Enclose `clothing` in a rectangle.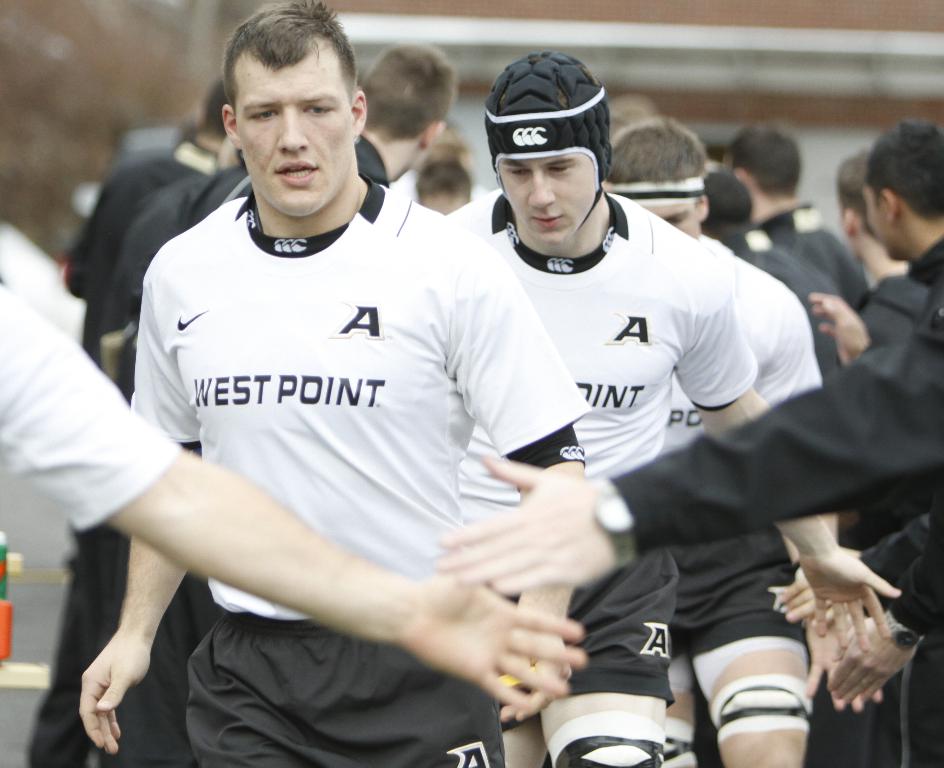
pyautogui.locateOnScreen(654, 228, 828, 705).
